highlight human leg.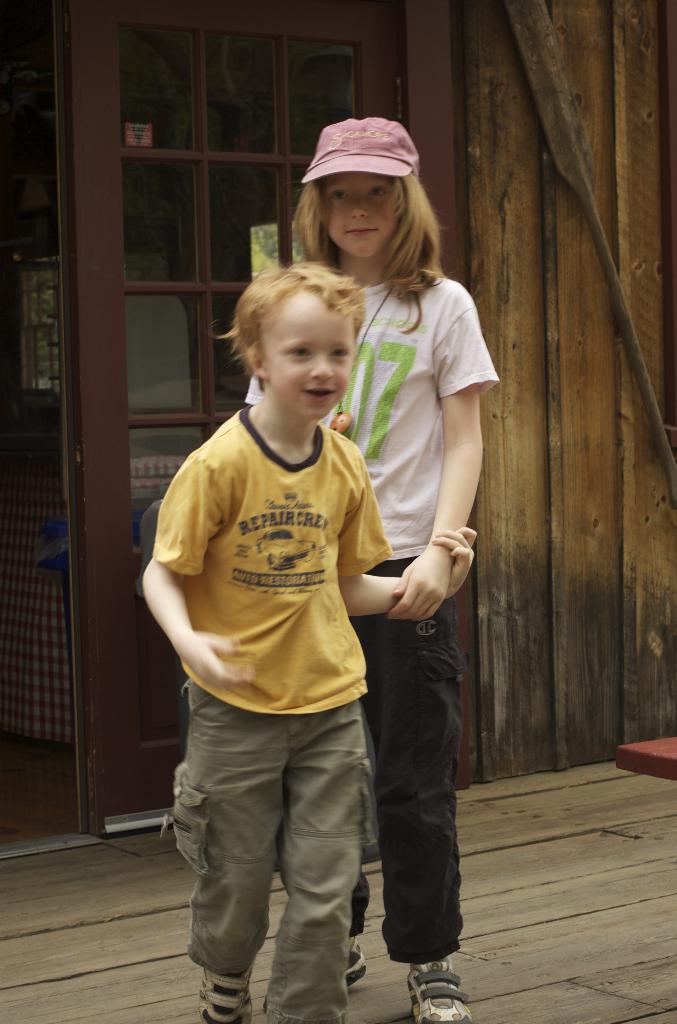
Highlighted region: [168,690,284,1023].
